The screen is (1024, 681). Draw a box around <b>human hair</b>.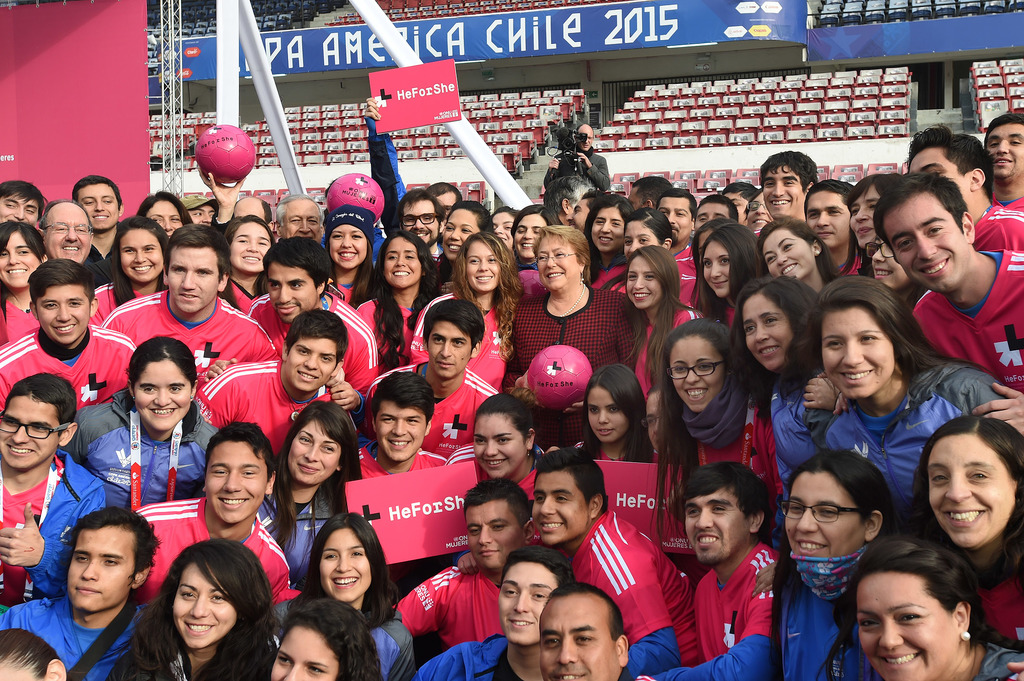
168:224:232:291.
